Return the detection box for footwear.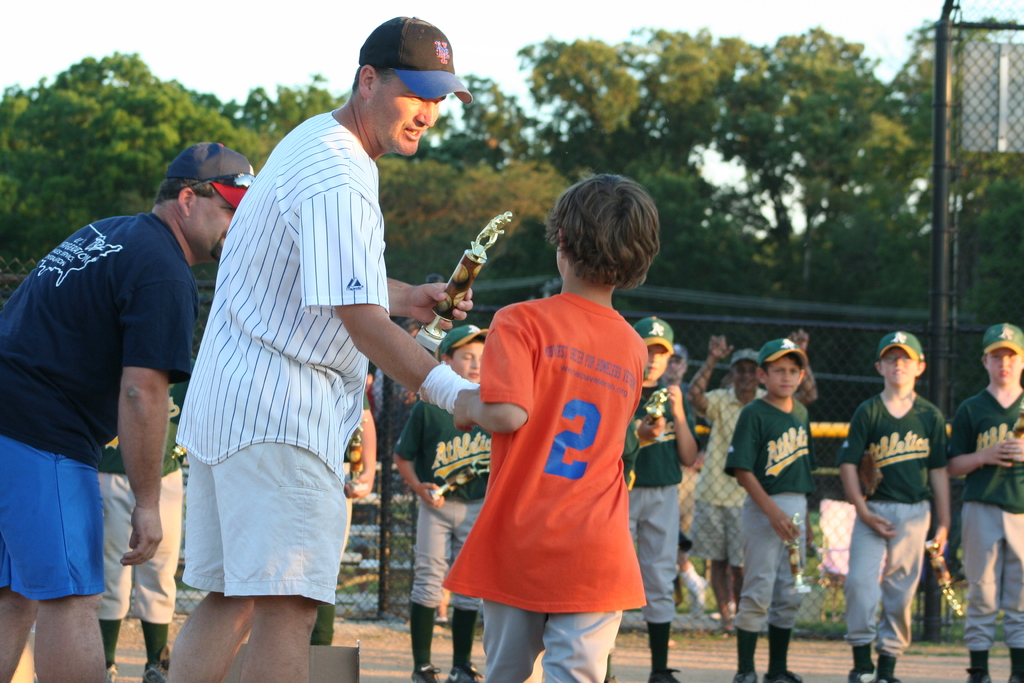
{"left": 964, "top": 670, "right": 990, "bottom": 682}.
